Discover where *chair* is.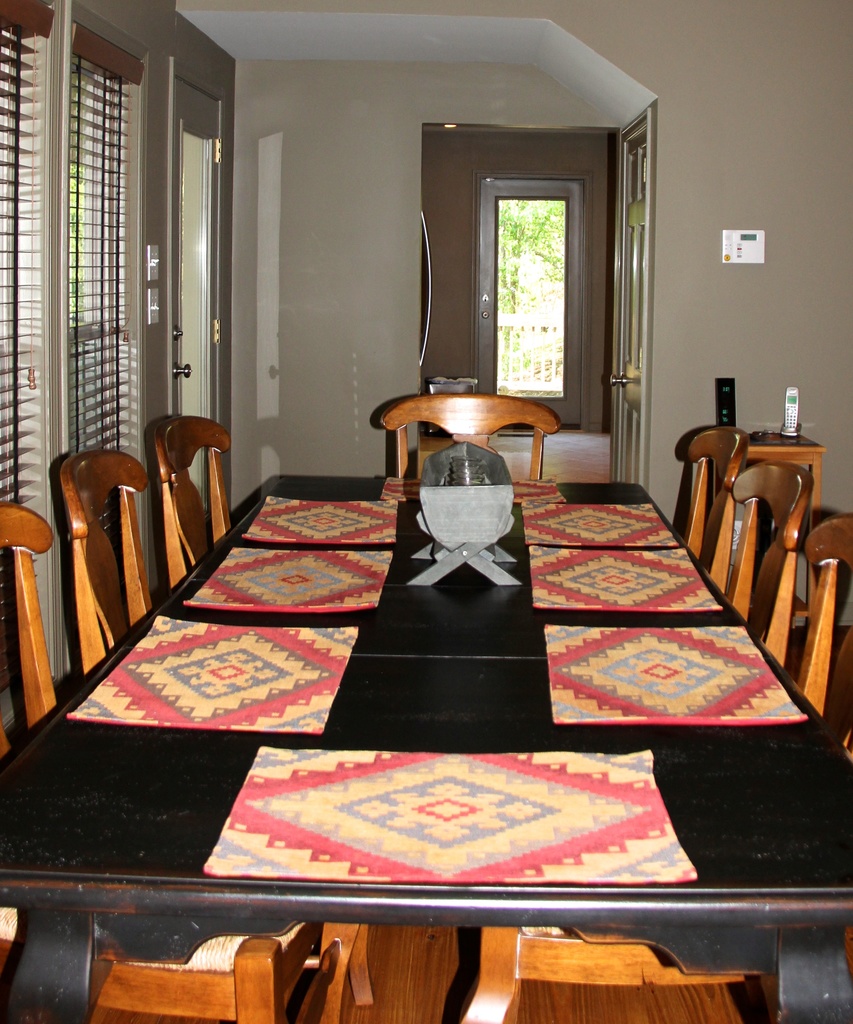
Discovered at detection(373, 394, 562, 508).
